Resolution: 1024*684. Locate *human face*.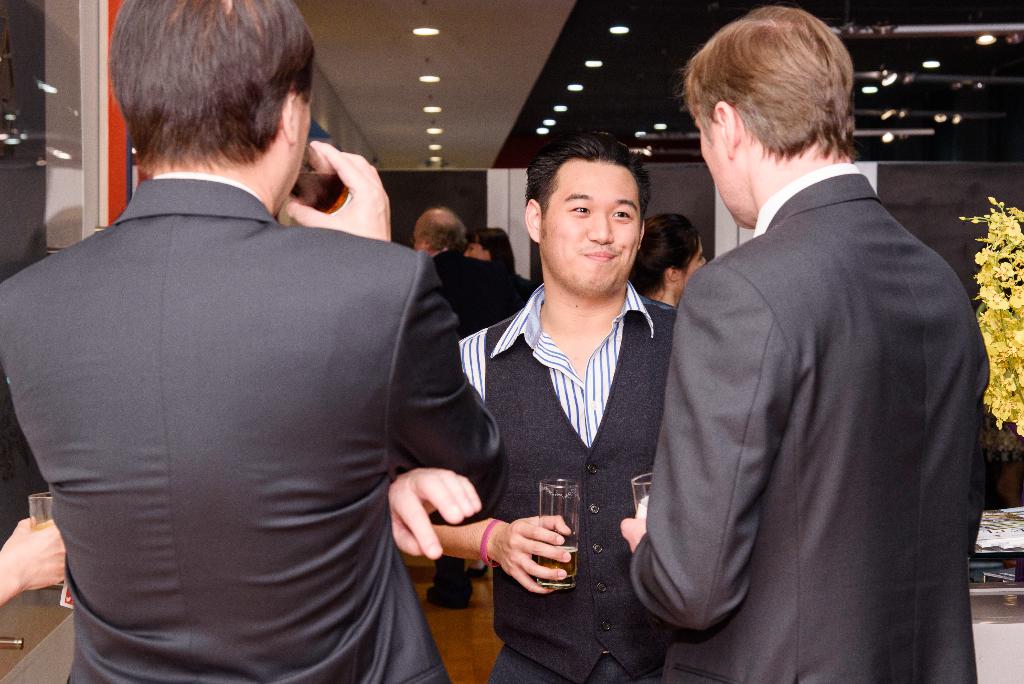
[x1=691, y1=105, x2=742, y2=230].
